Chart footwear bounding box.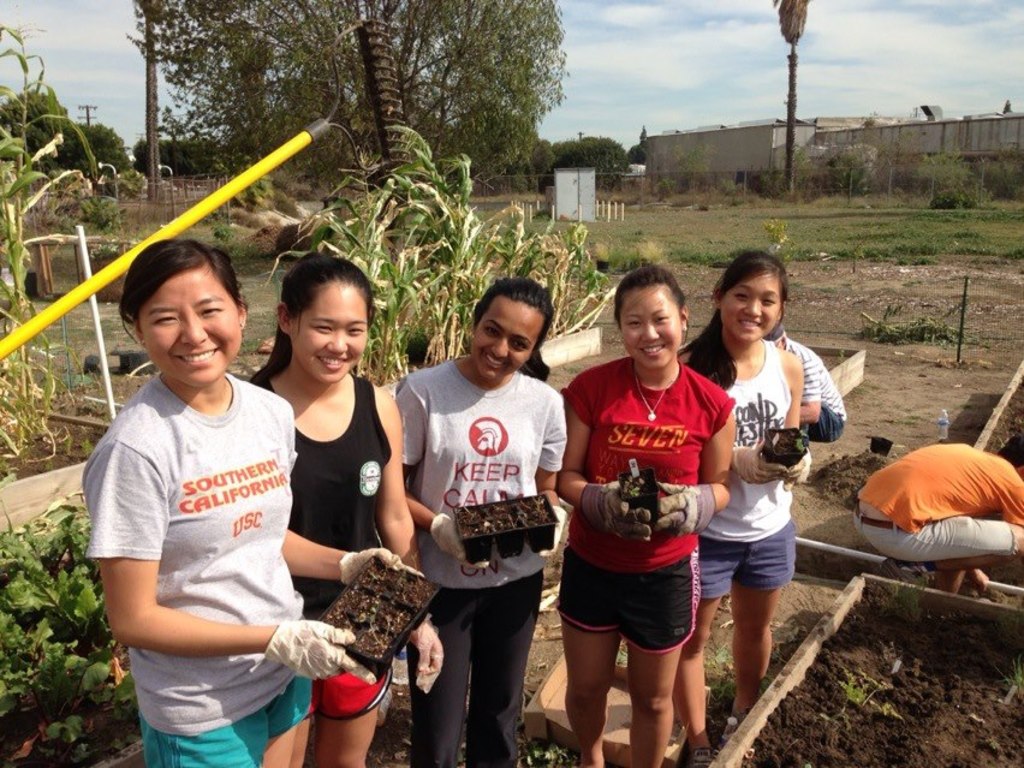
Charted: locate(690, 749, 713, 767).
